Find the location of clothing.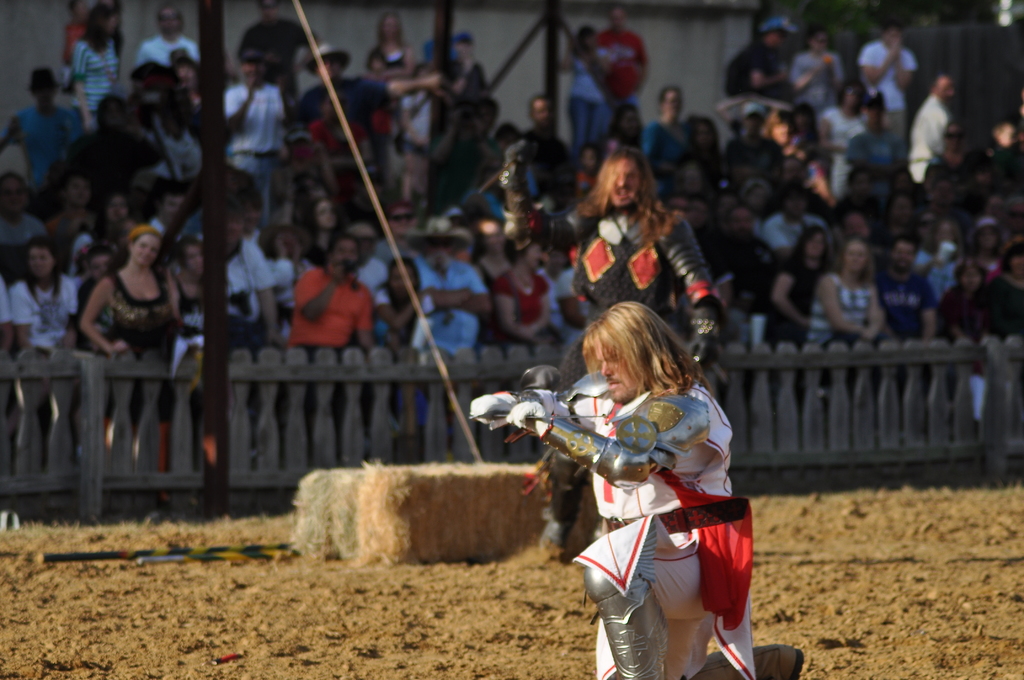
Location: detection(924, 284, 992, 354).
